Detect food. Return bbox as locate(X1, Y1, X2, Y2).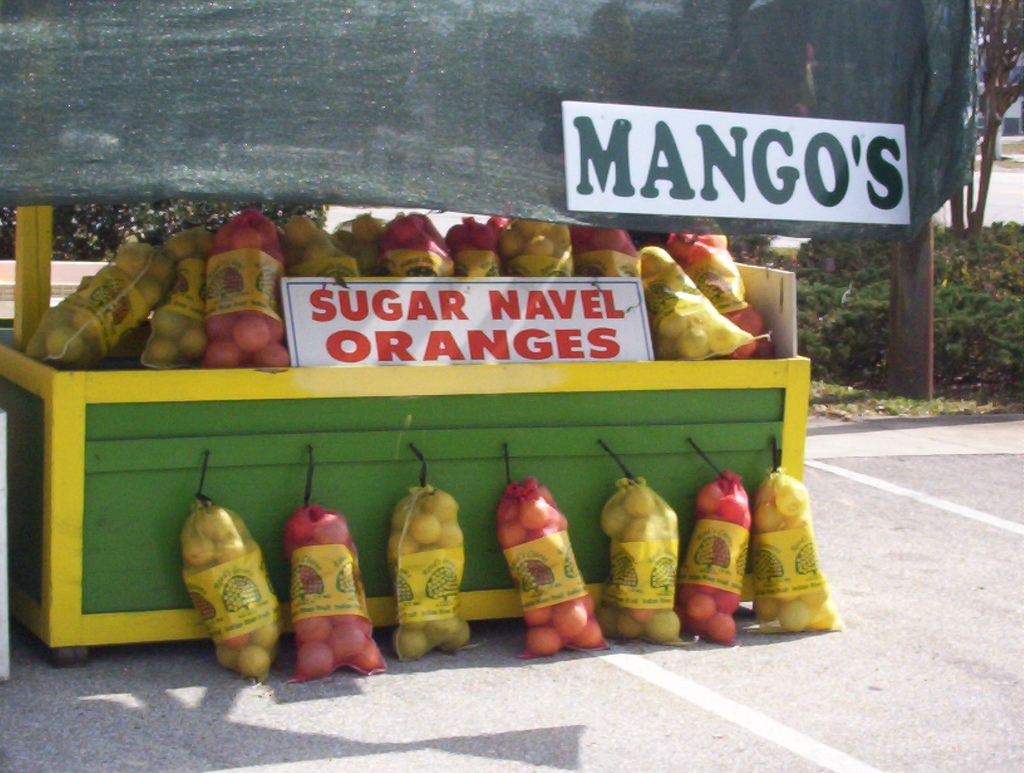
locate(381, 484, 479, 663).
